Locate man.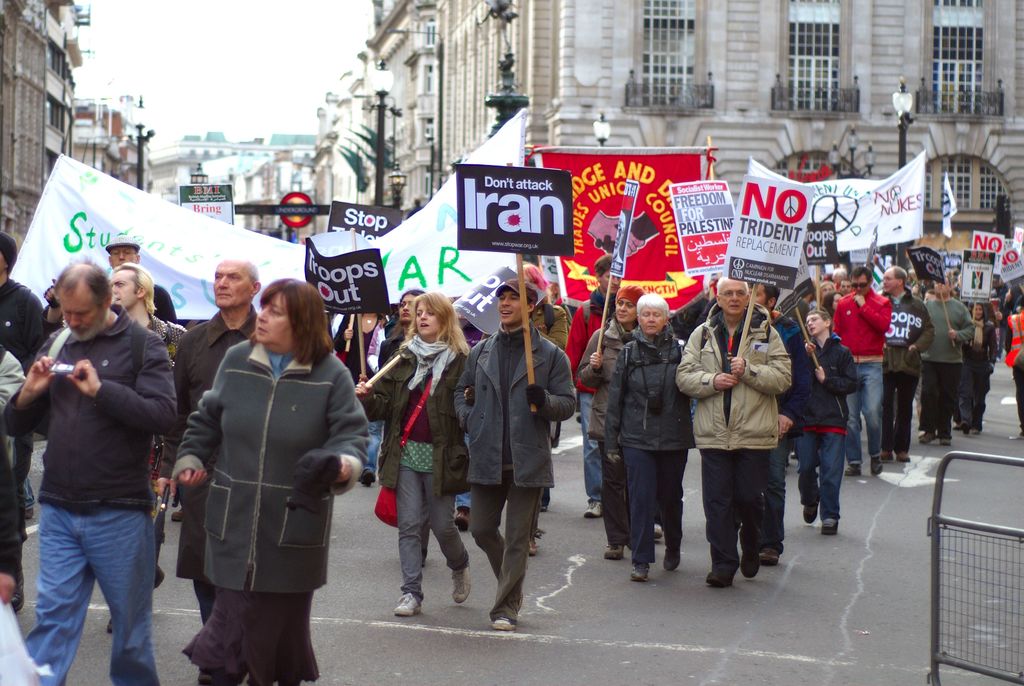
Bounding box: x1=876, y1=265, x2=940, y2=464.
